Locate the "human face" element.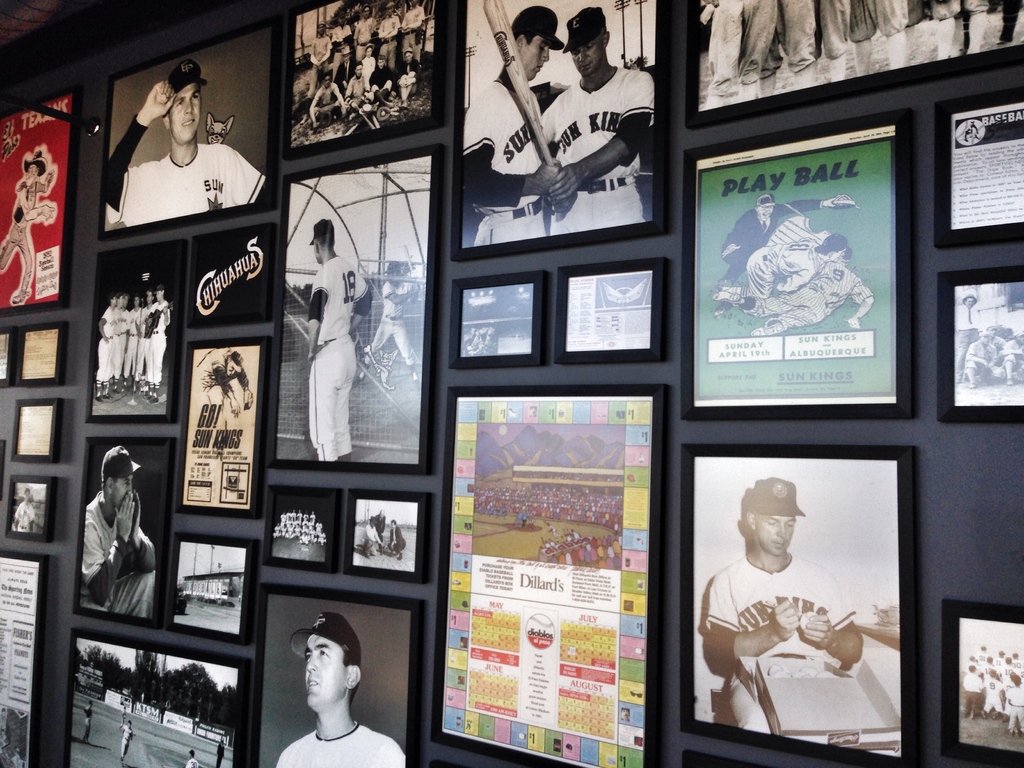
Element bbox: detection(572, 36, 606, 78).
